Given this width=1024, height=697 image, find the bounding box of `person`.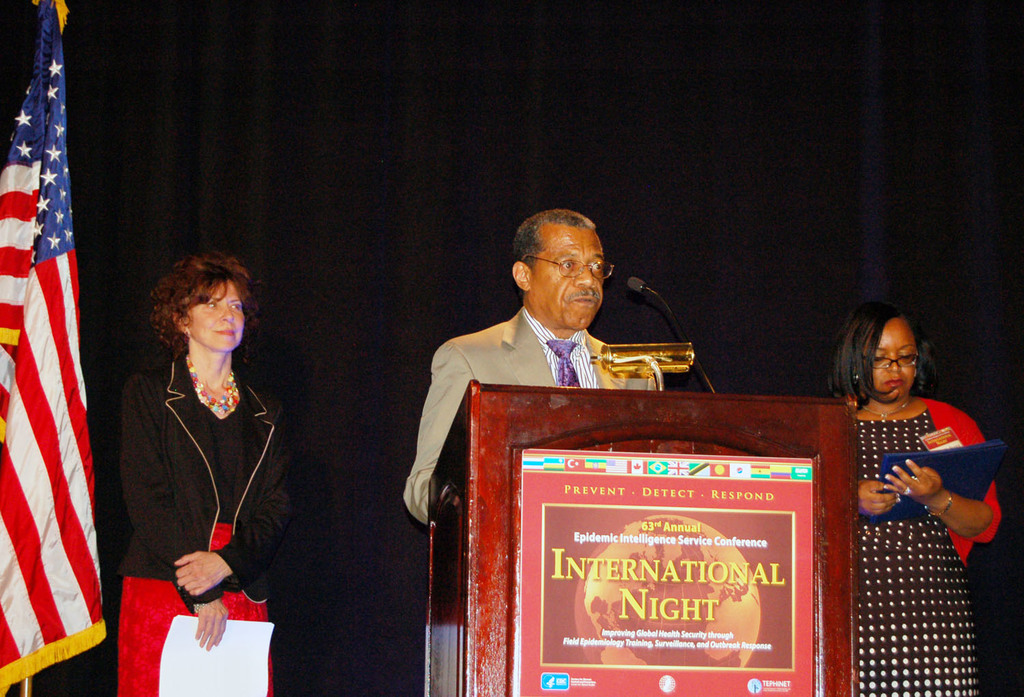
box=[410, 200, 653, 534].
